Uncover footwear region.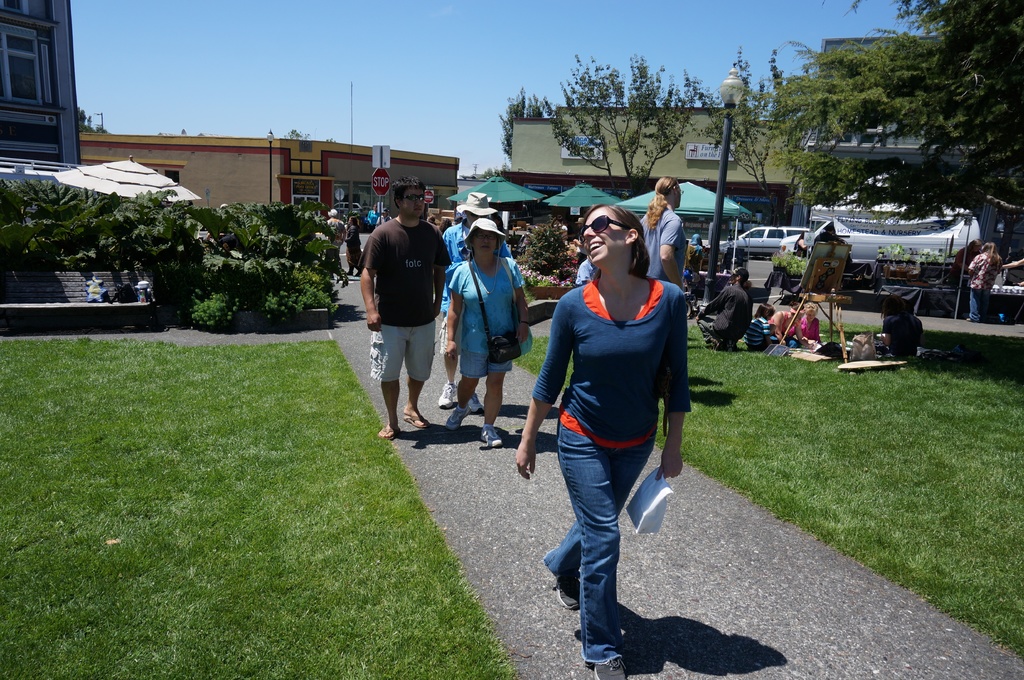
Uncovered: <region>481, 427, 503, 448</region>.
